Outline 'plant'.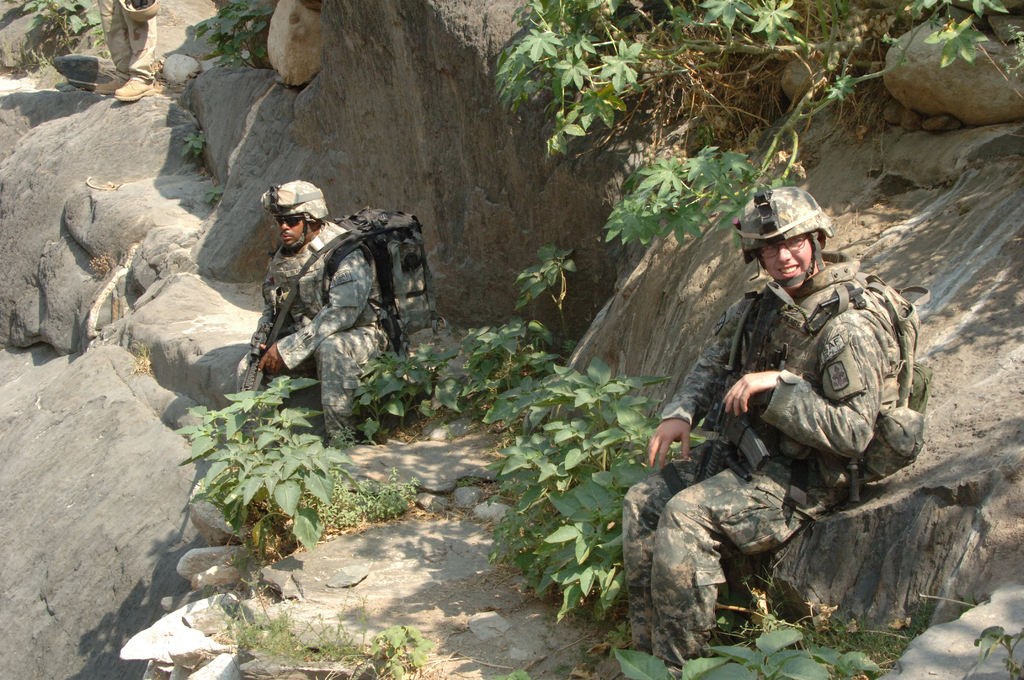
Outline: 200:181:221:204.
